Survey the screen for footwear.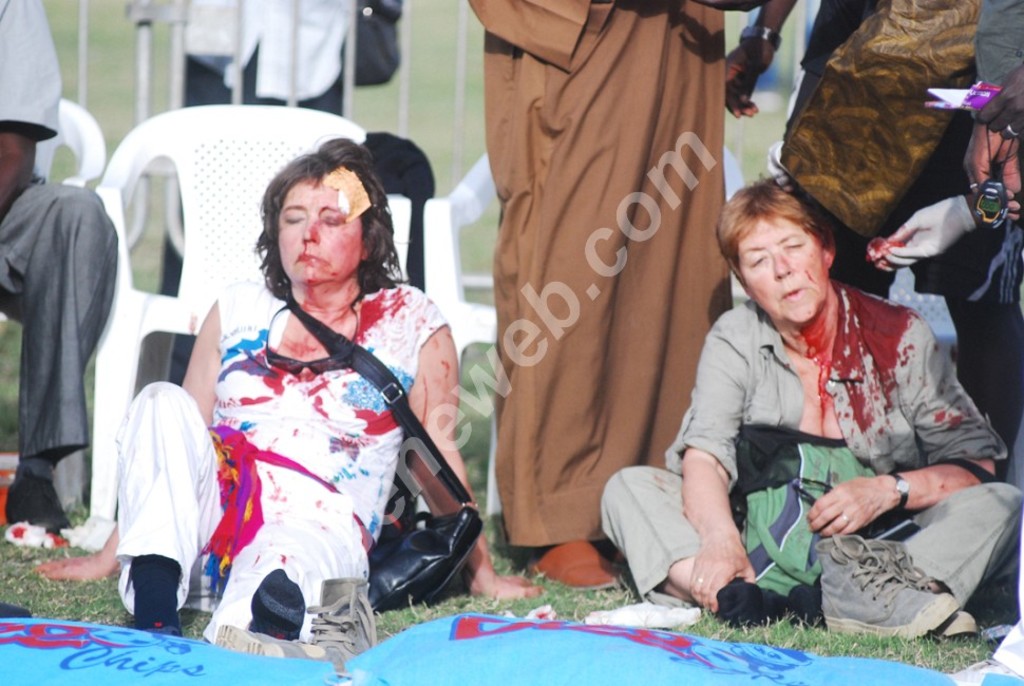
Survey found: [left=812, top=531, right=961, bottom=633].
